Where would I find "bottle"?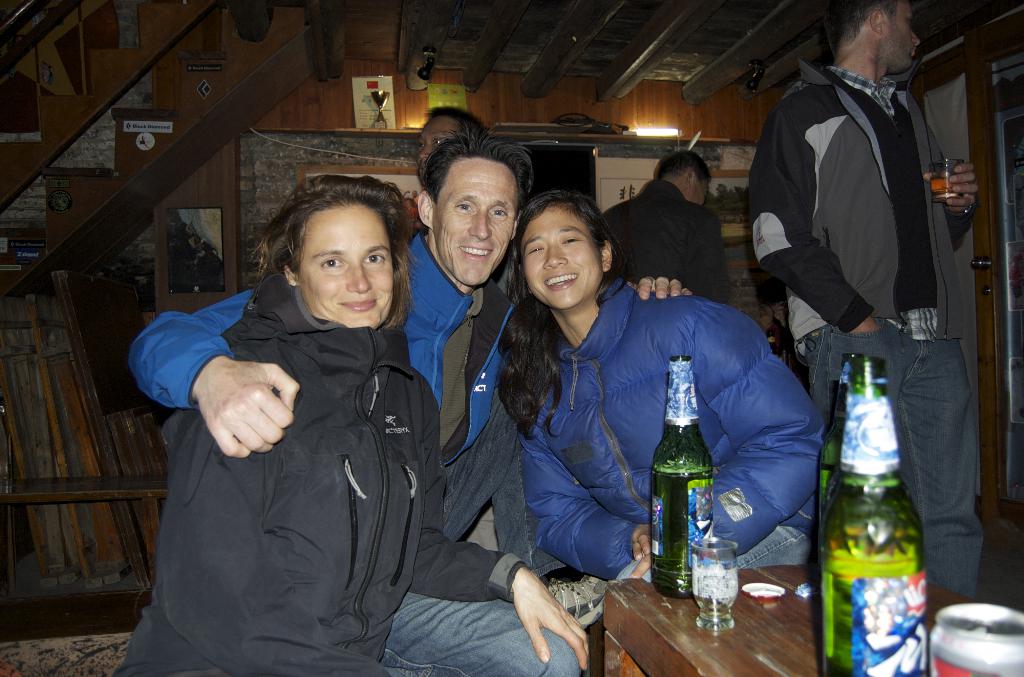
At [left=817, top=353, right=864, bottom=498].
